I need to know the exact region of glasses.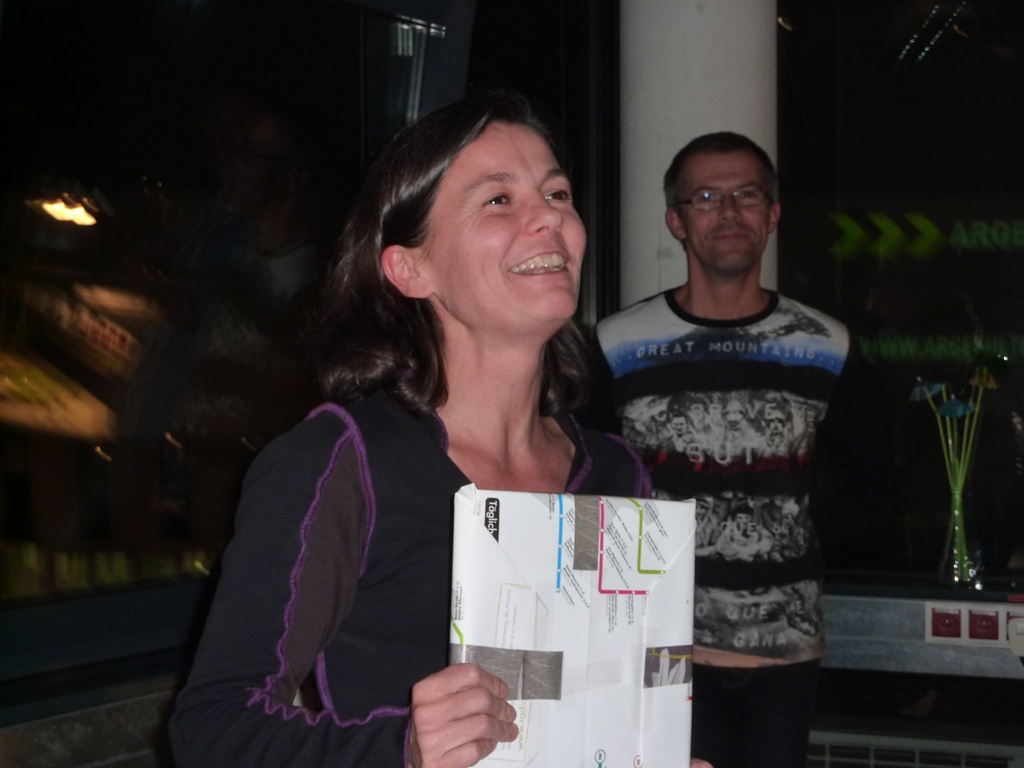
Region: rect(661, 159, 780, 227).
